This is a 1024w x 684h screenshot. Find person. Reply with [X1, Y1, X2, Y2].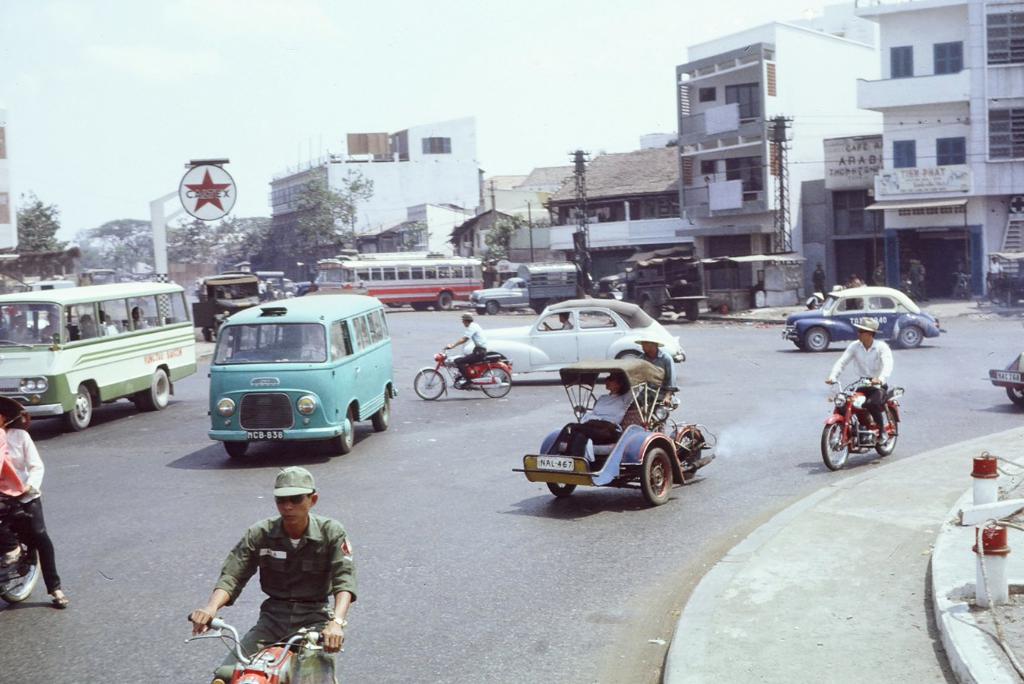
[562, 375, 646, 458].
